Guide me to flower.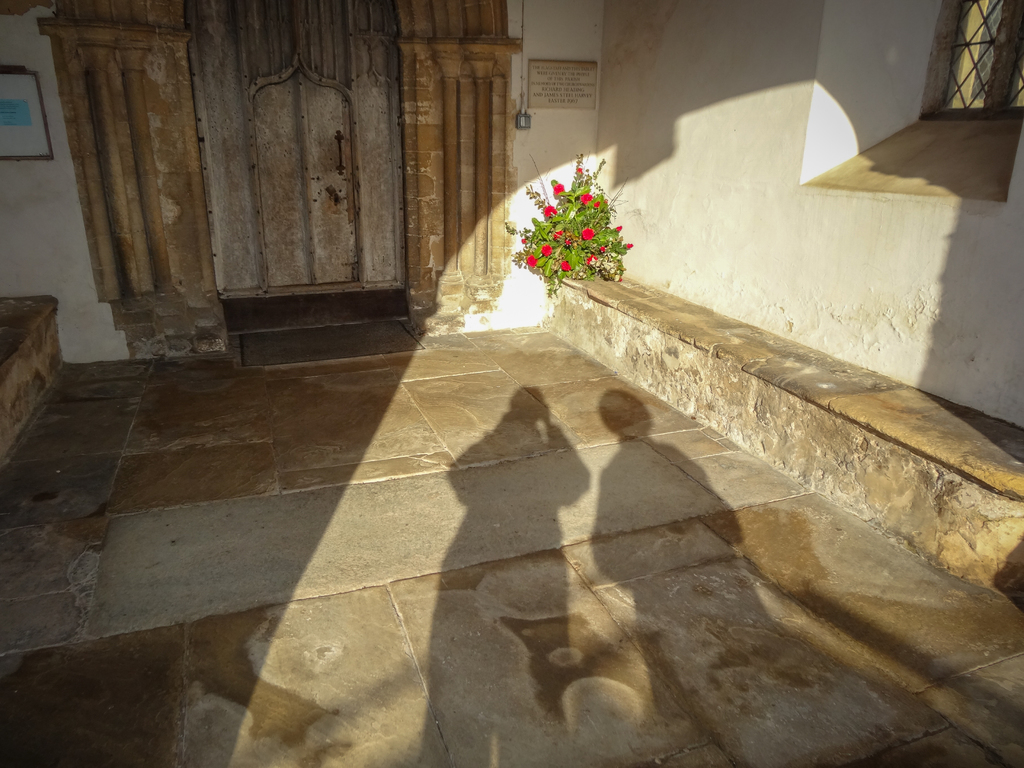
Guidance: left=580, top=227, right=594, bottom=241.
